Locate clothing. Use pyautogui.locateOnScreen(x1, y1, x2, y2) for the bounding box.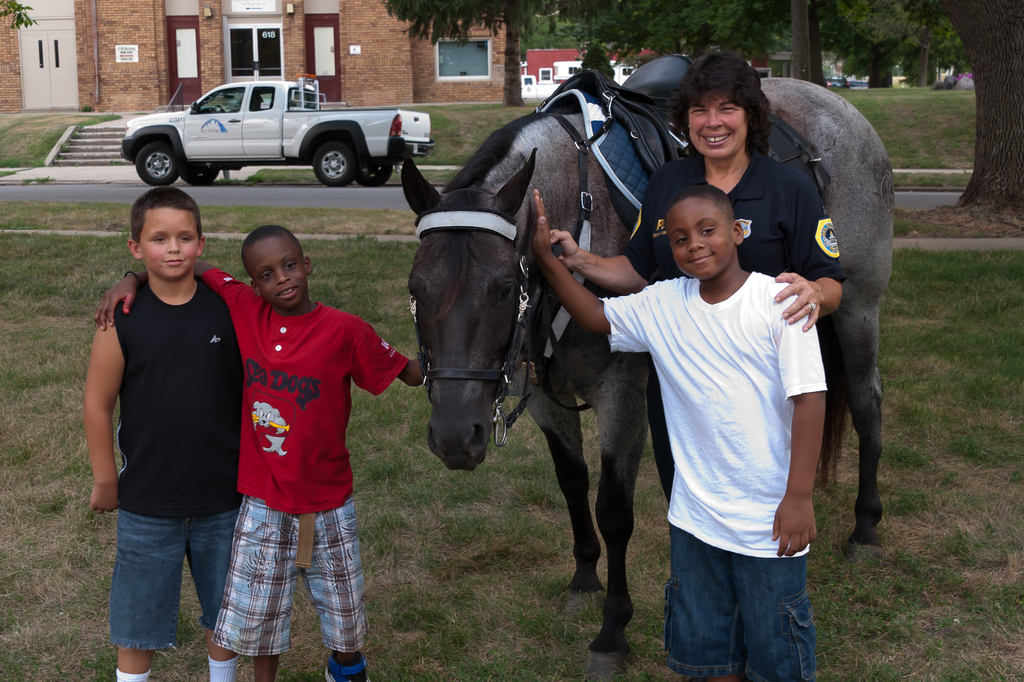
pyautogui.locateOnScreen(622, 147, 845, 503).
